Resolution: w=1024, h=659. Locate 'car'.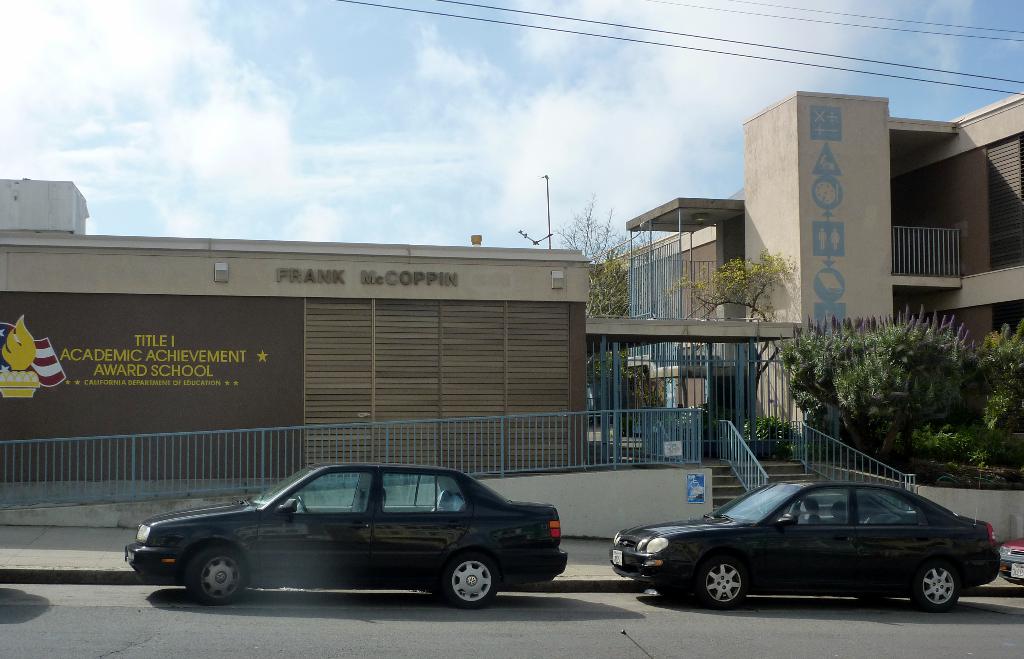
<box>607,481,998,608</box>.
